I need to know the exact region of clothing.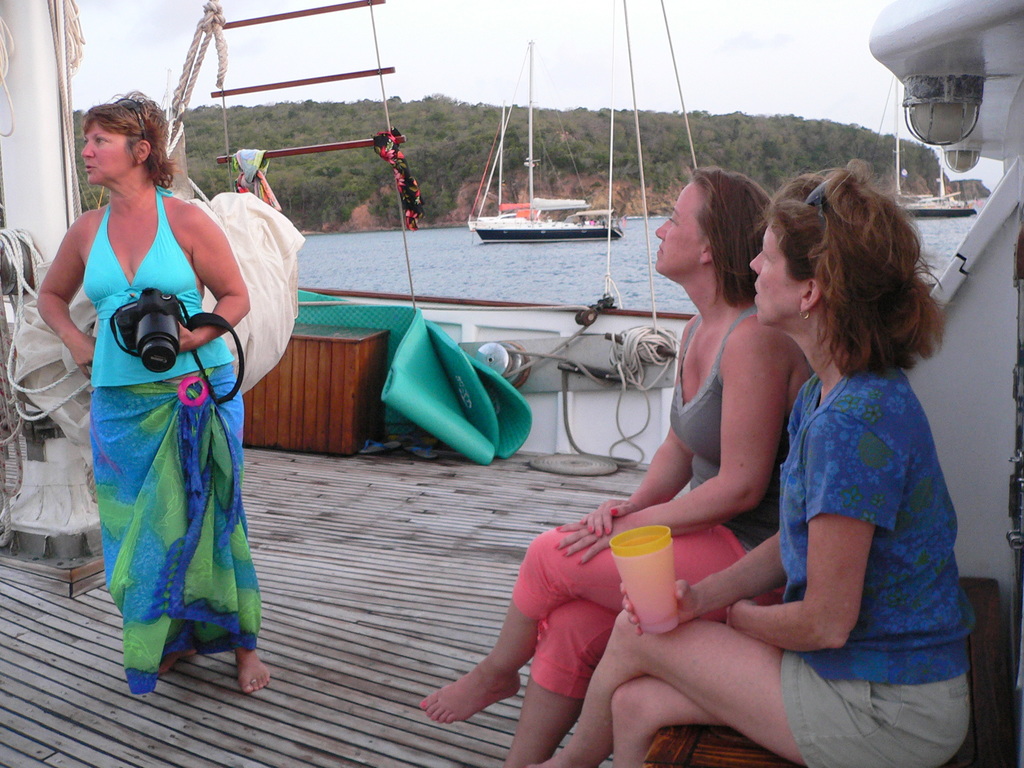
Region: box(778, 358, 972, 767).
